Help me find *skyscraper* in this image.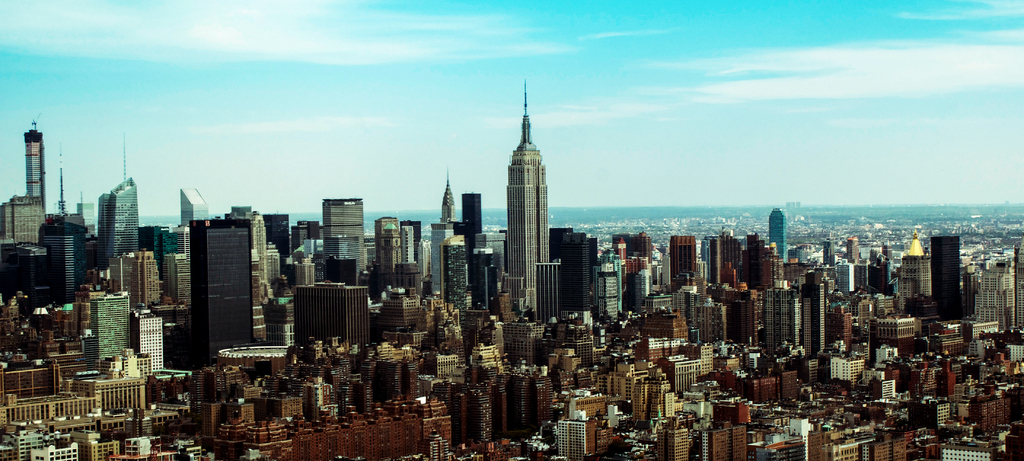
Found it: {"left": 762, "top": 202, "right": 787, "bottom": 271}.
